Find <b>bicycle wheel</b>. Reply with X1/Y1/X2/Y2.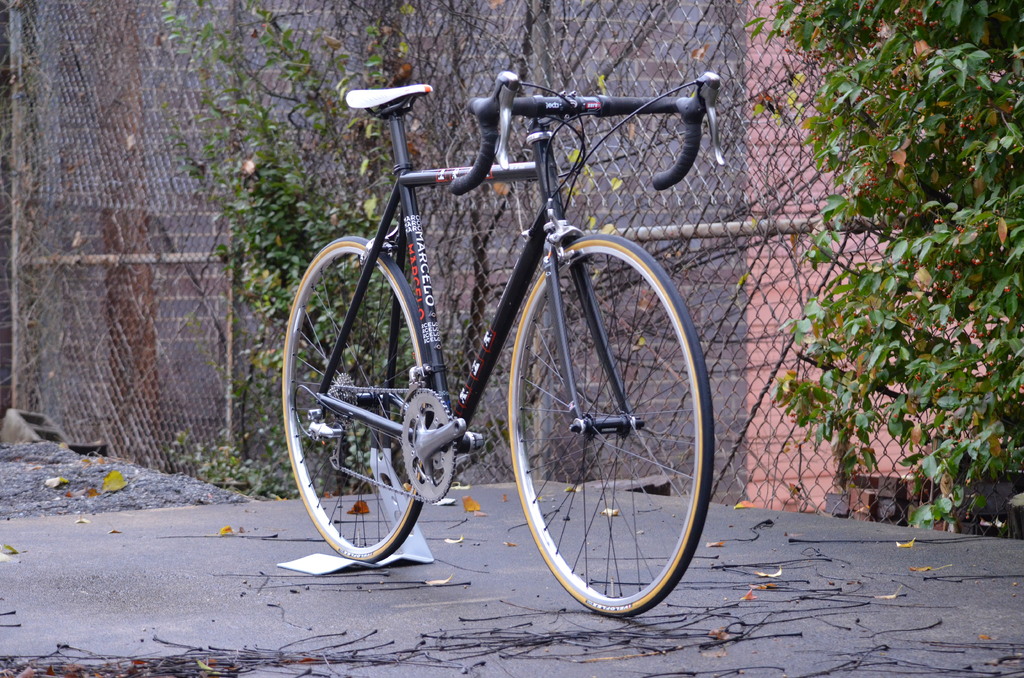
282/234/431/563.
